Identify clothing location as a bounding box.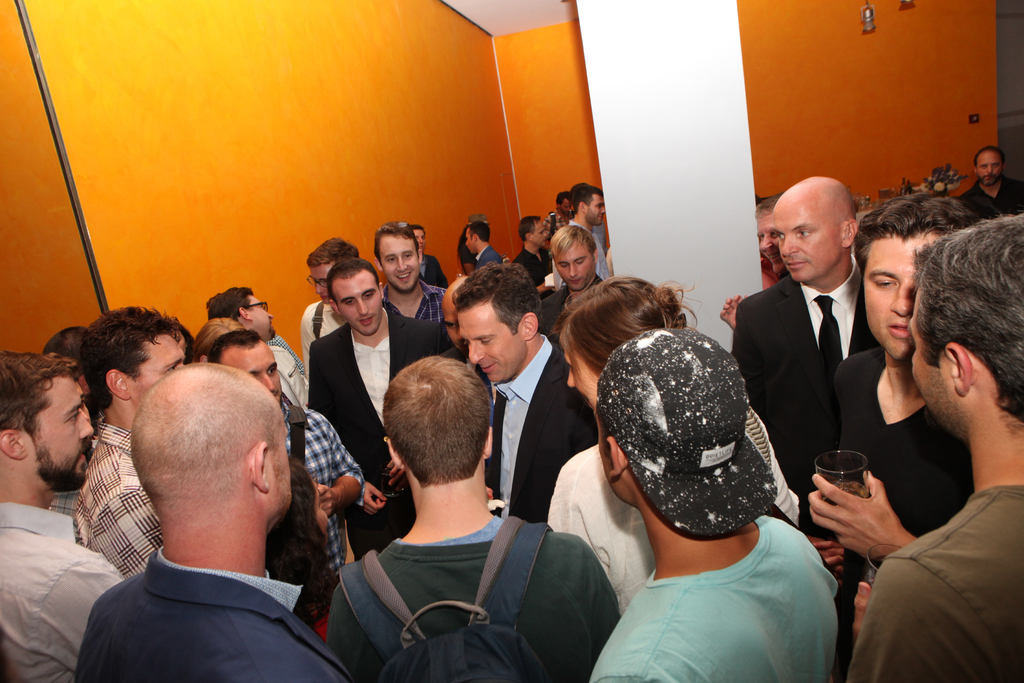
[x1=728, y1=256, x2=888, y2=531].
